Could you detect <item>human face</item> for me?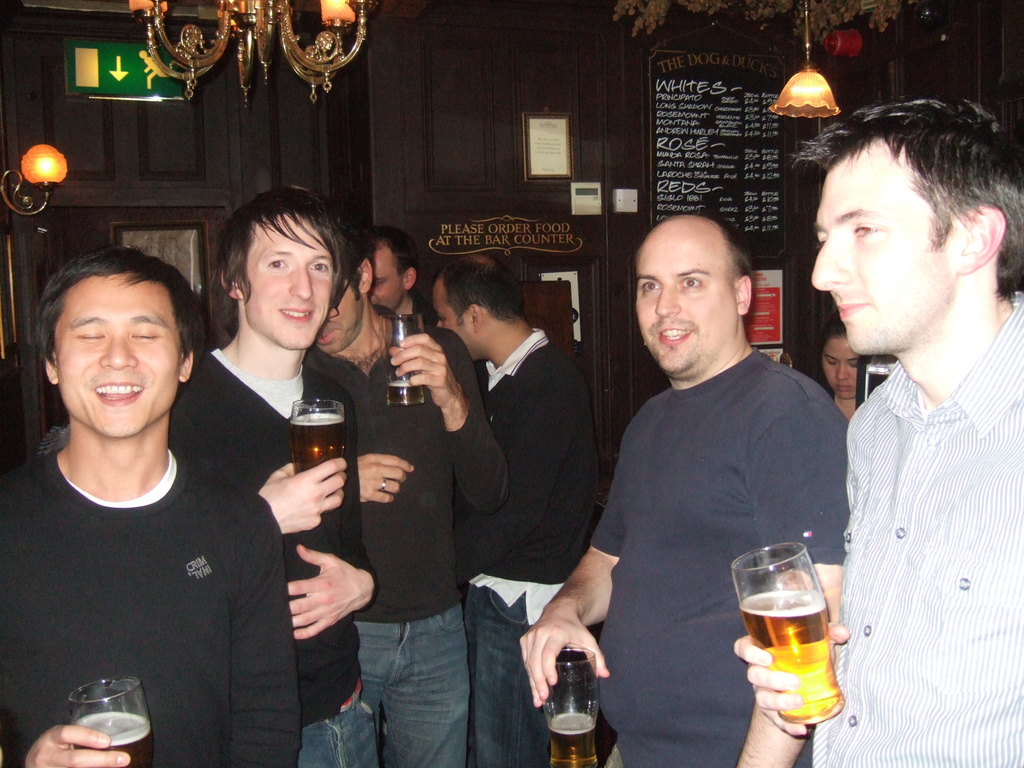
Detection result: [x1=434, y1=278, x2=484, y2=364].
